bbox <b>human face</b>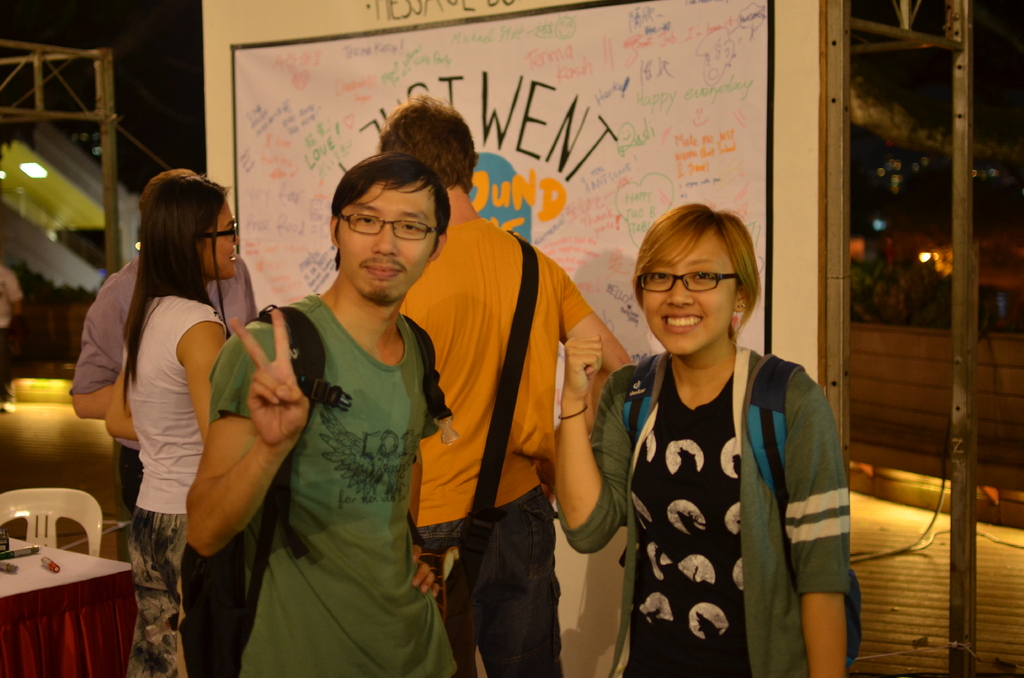
box=[635, 229, 737, 356]
